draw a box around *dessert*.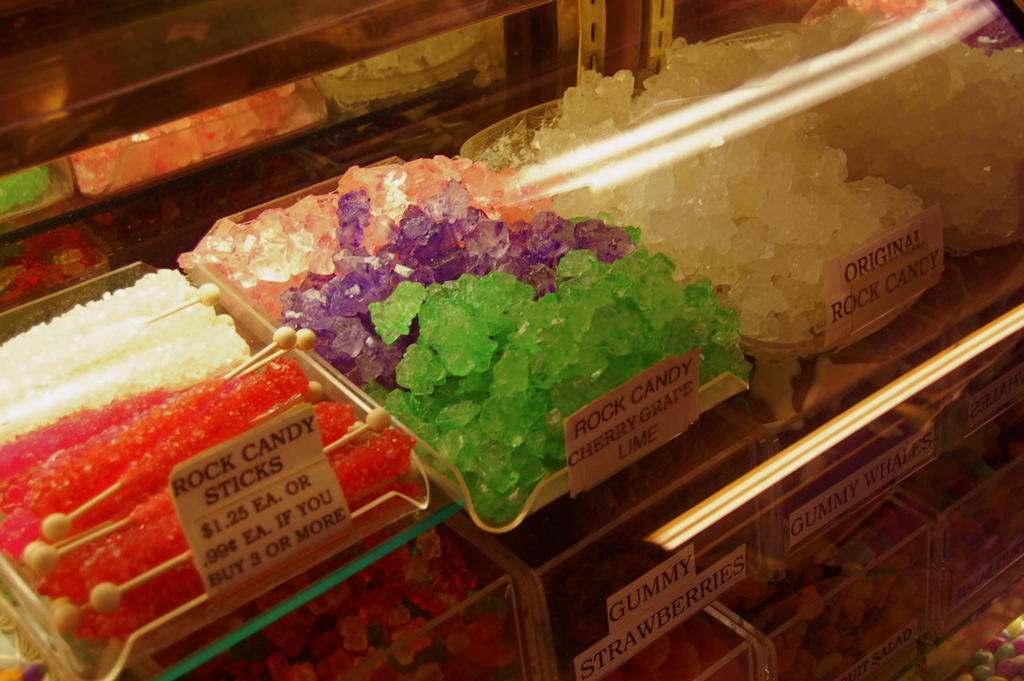
0, 222, 98, 299.
